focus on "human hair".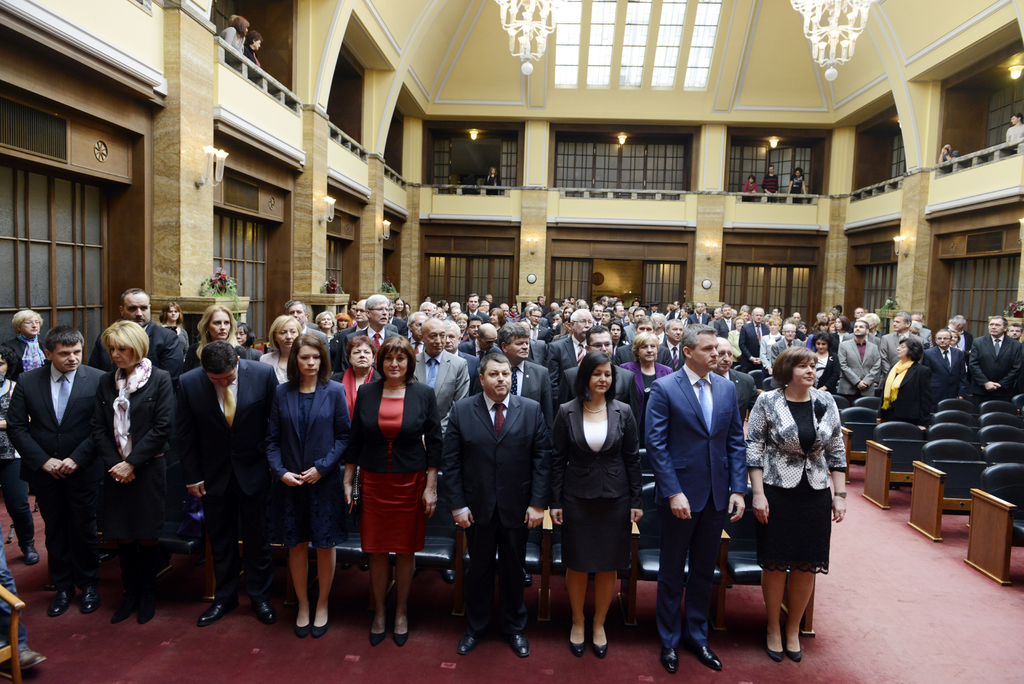
Focused at select_region(466, 313, 483, 327).
